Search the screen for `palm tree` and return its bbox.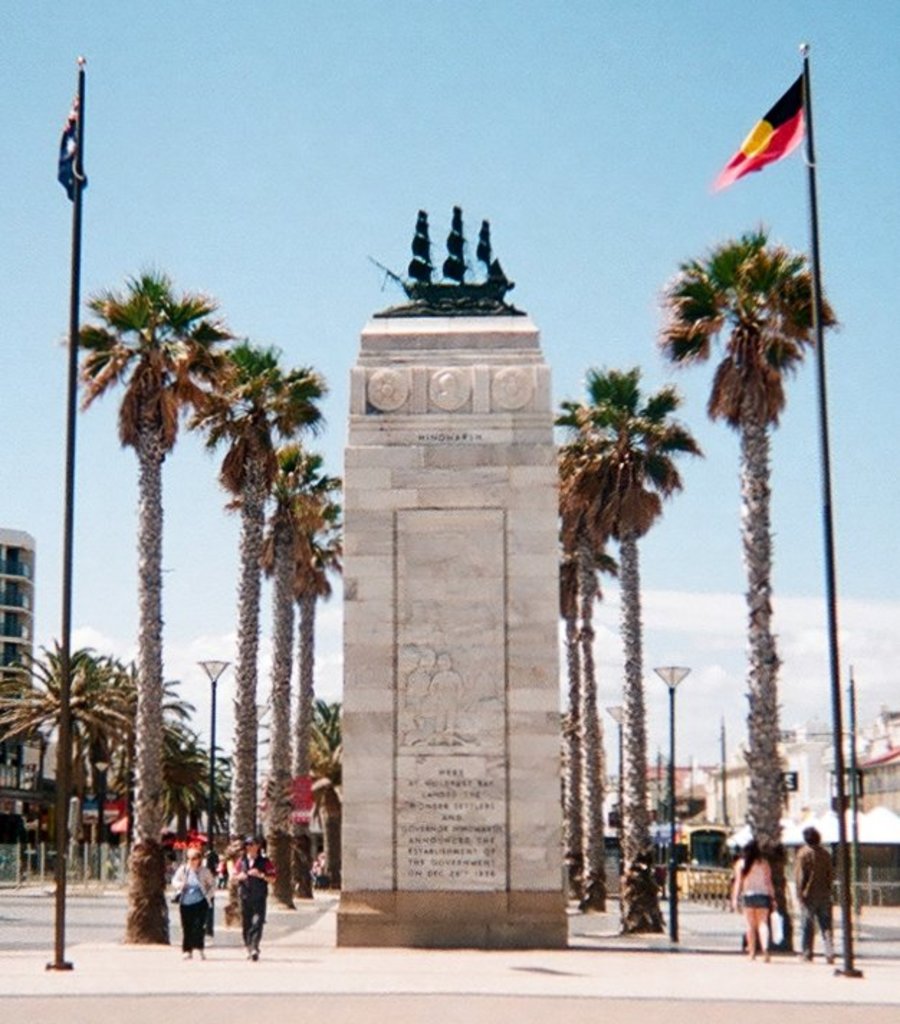
Found: left=538, top=365, right=713, bottom=913.
